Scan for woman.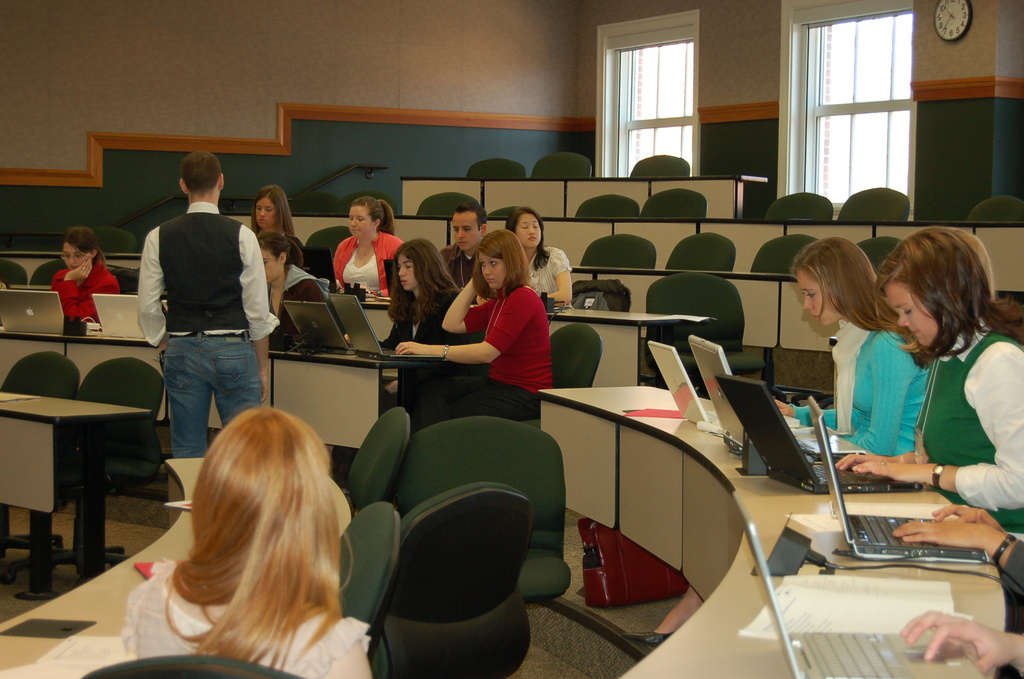
Scan result: select_region(330, 197, 406, 299).
